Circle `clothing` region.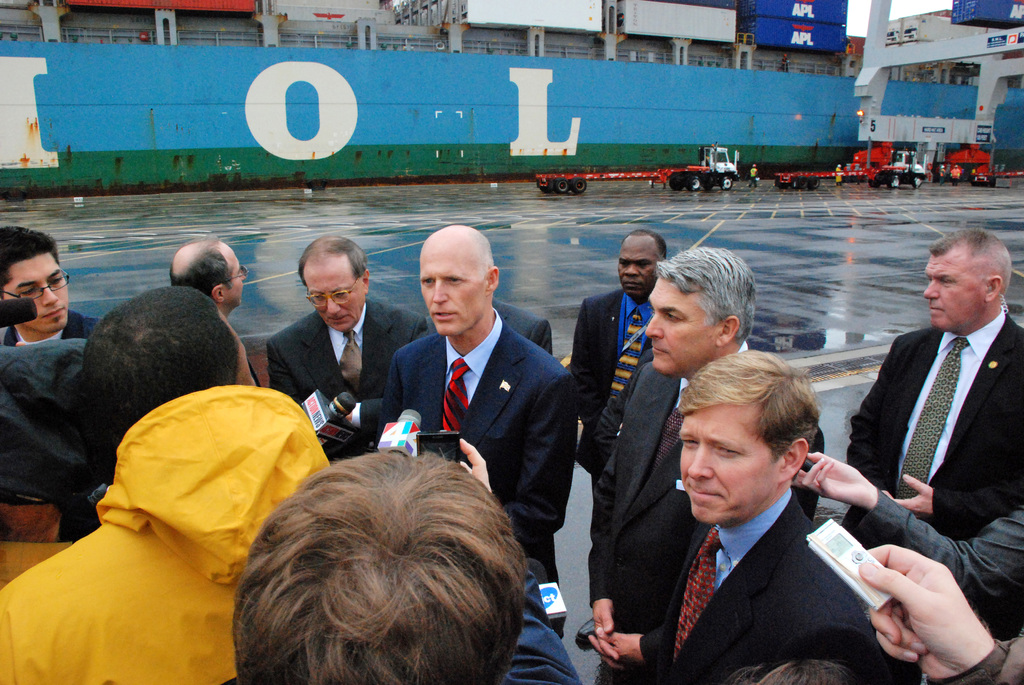
Region: box=[260, 299, 441, 462].
